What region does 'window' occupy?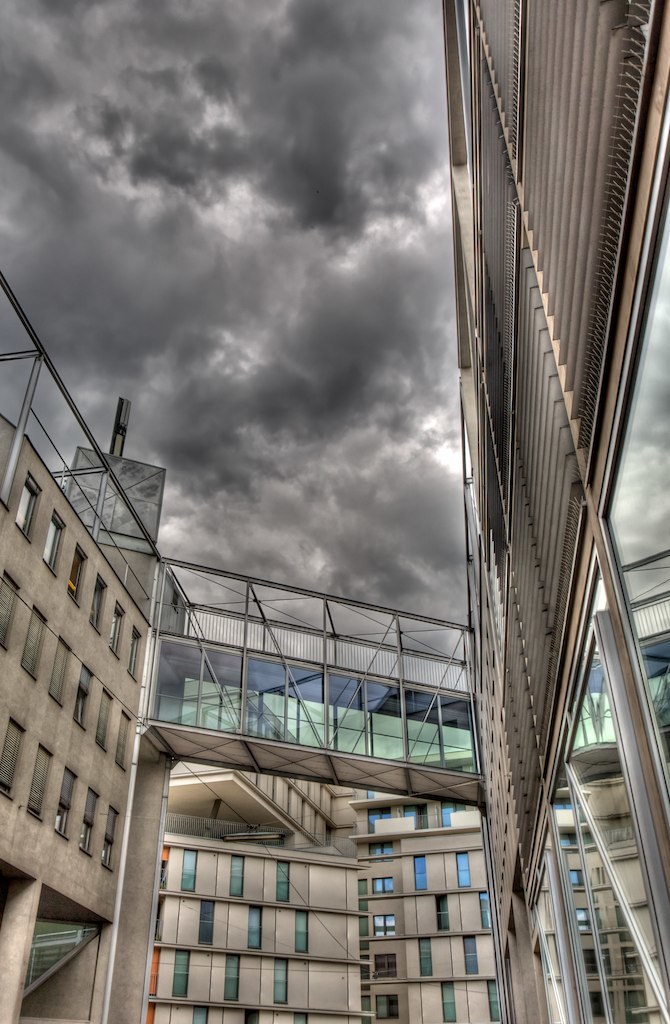
bbox=[269, 957, 287, 1005].
